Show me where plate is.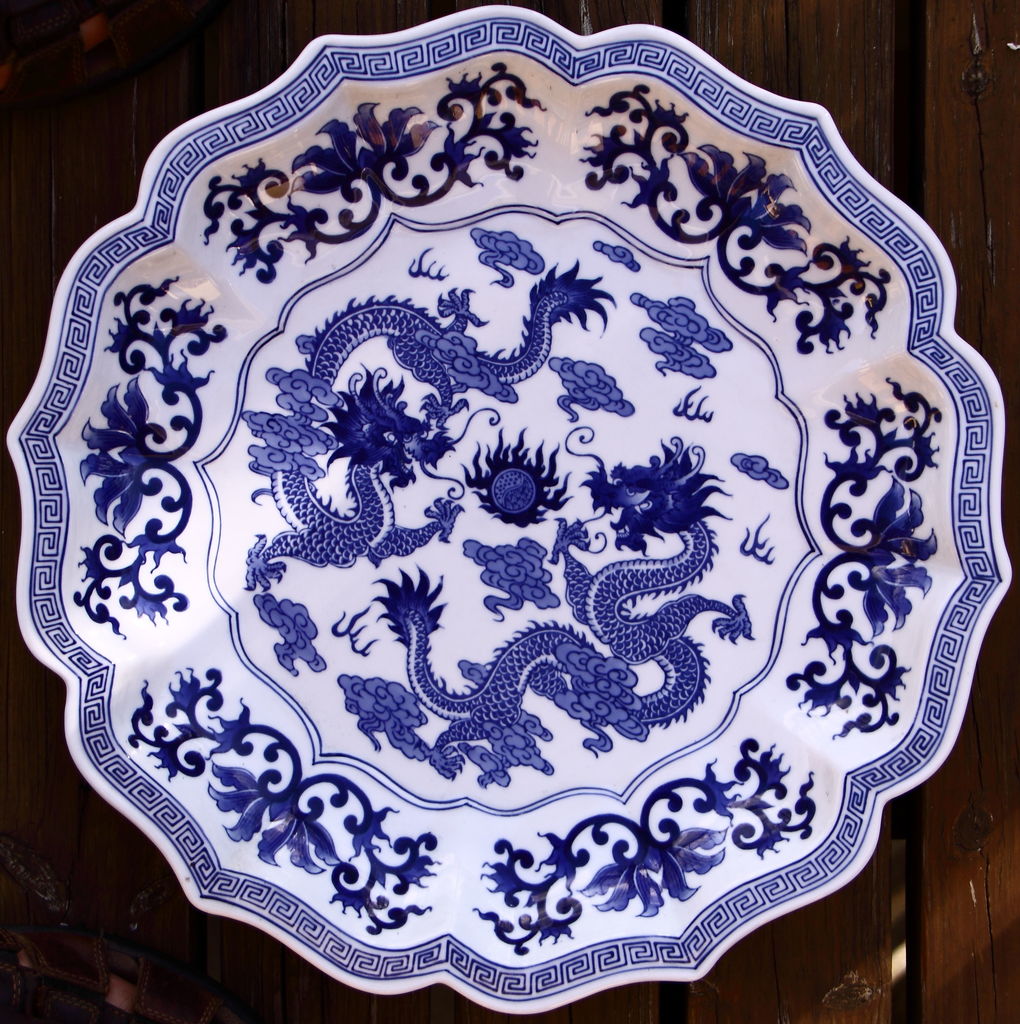
plate is at 4,4,1012,1014.
